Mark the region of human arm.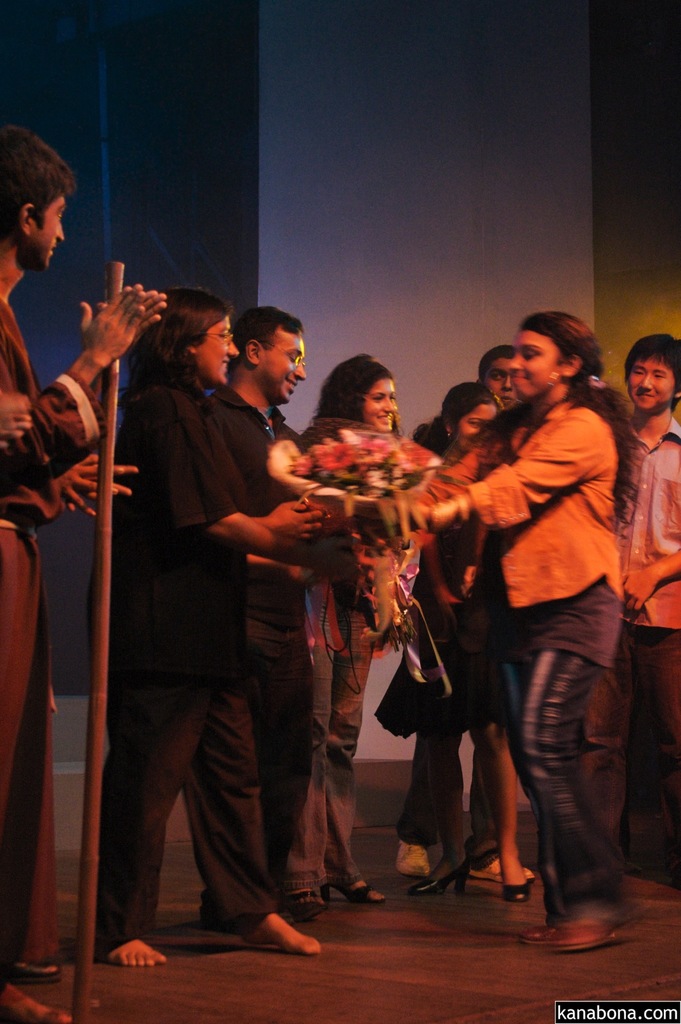
Region: box=[85, 452, 141, 521].
